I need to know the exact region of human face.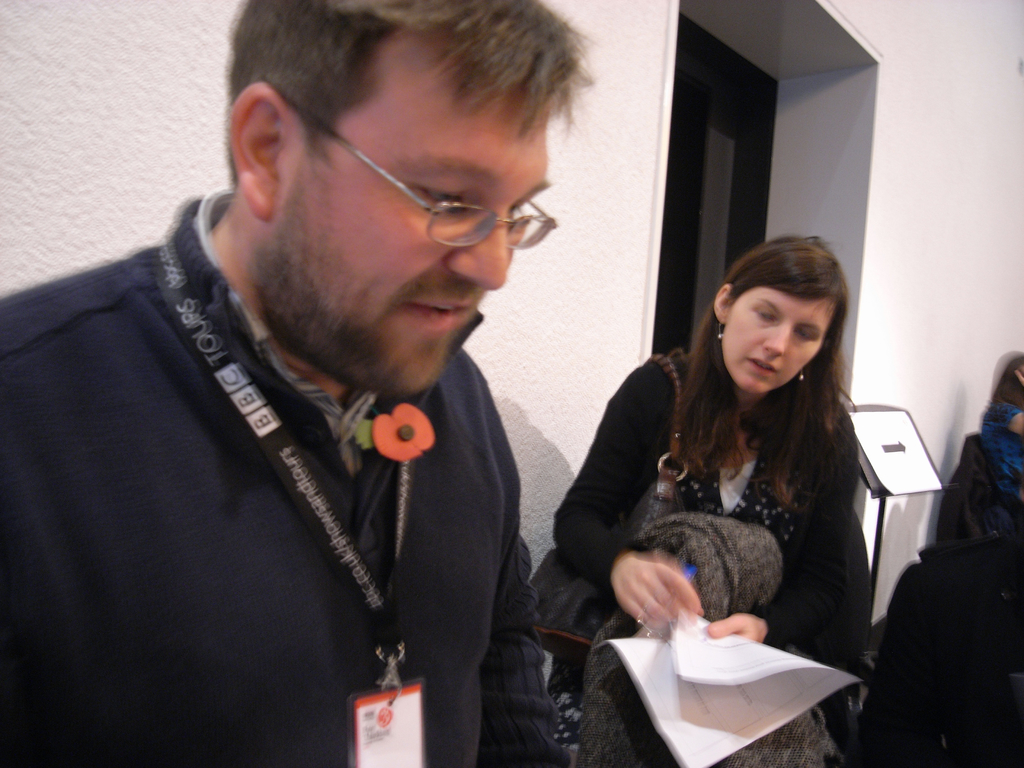
Region: region(278, 38, 546, 390).
